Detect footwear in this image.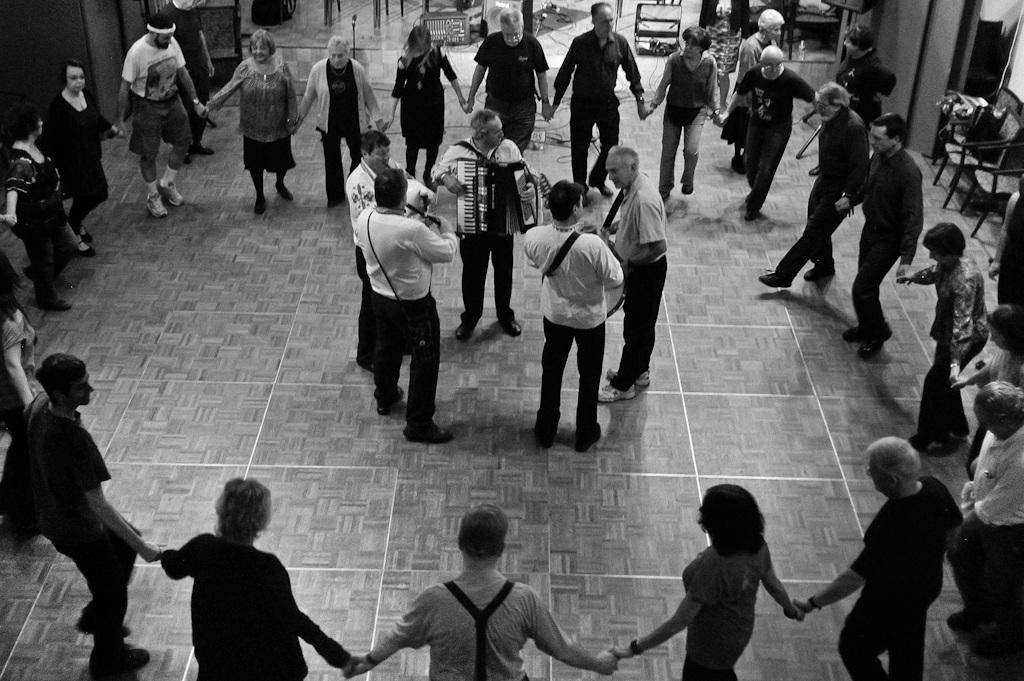
Detection: <region>500, 314, 523, 337</region>.
